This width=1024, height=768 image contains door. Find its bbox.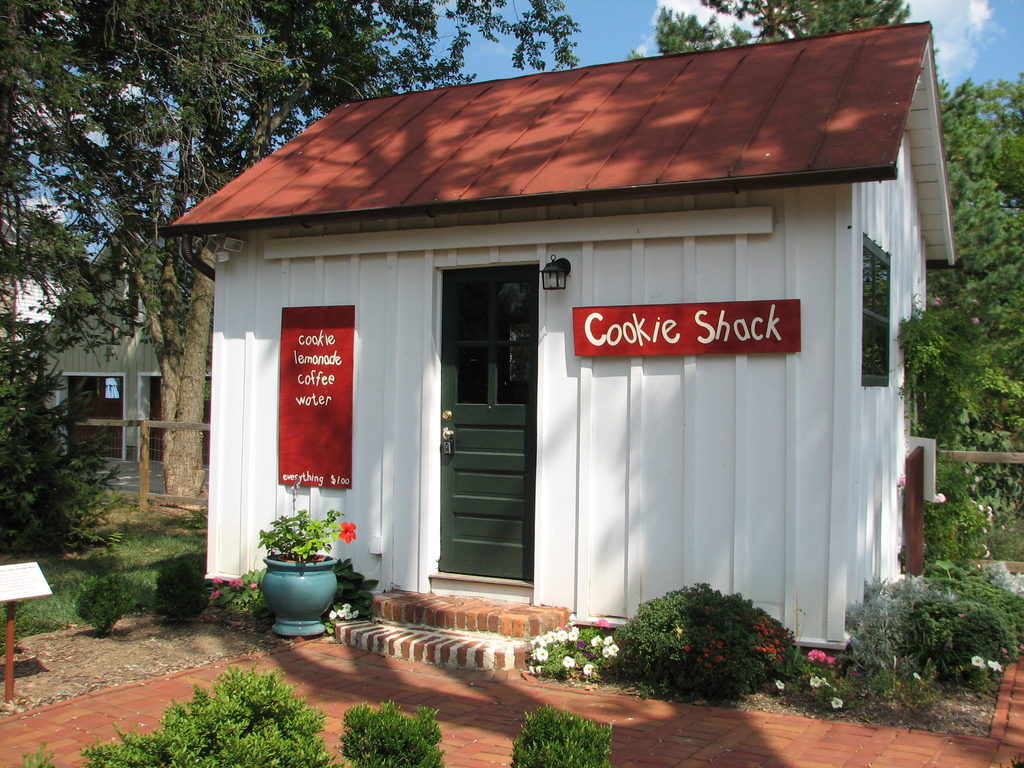
{"left": 424, "top": 264, "right": 534, "bottom": 607}.
